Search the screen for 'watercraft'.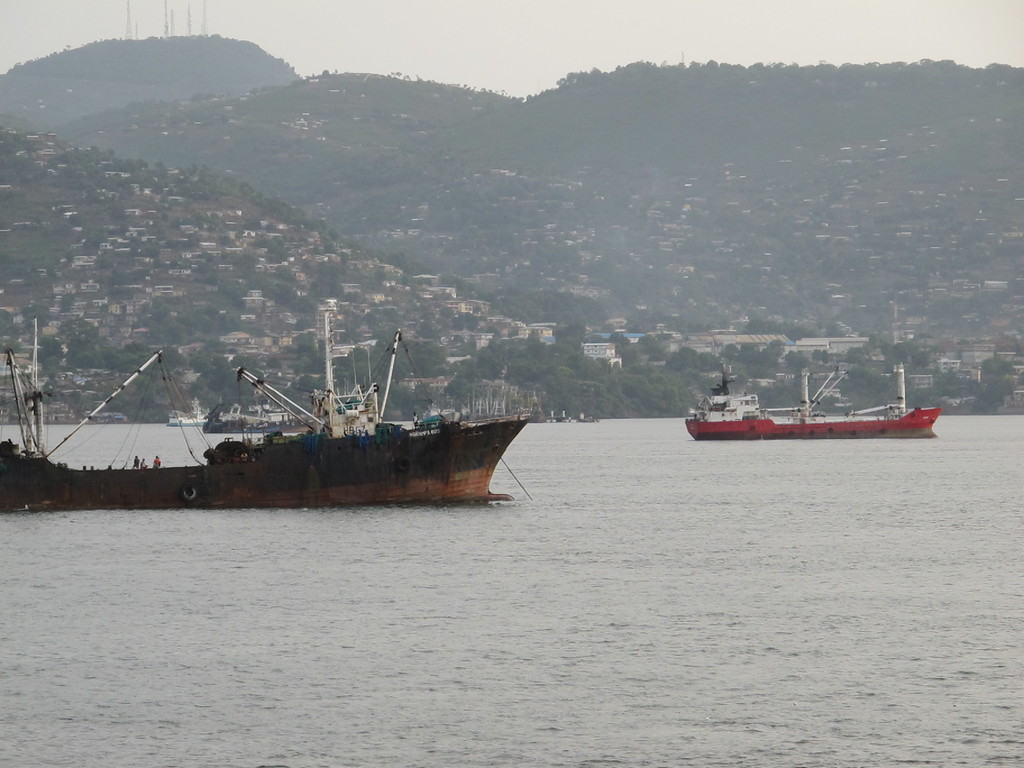
Found at [left=553, top=404, right=574, bottom=420].
